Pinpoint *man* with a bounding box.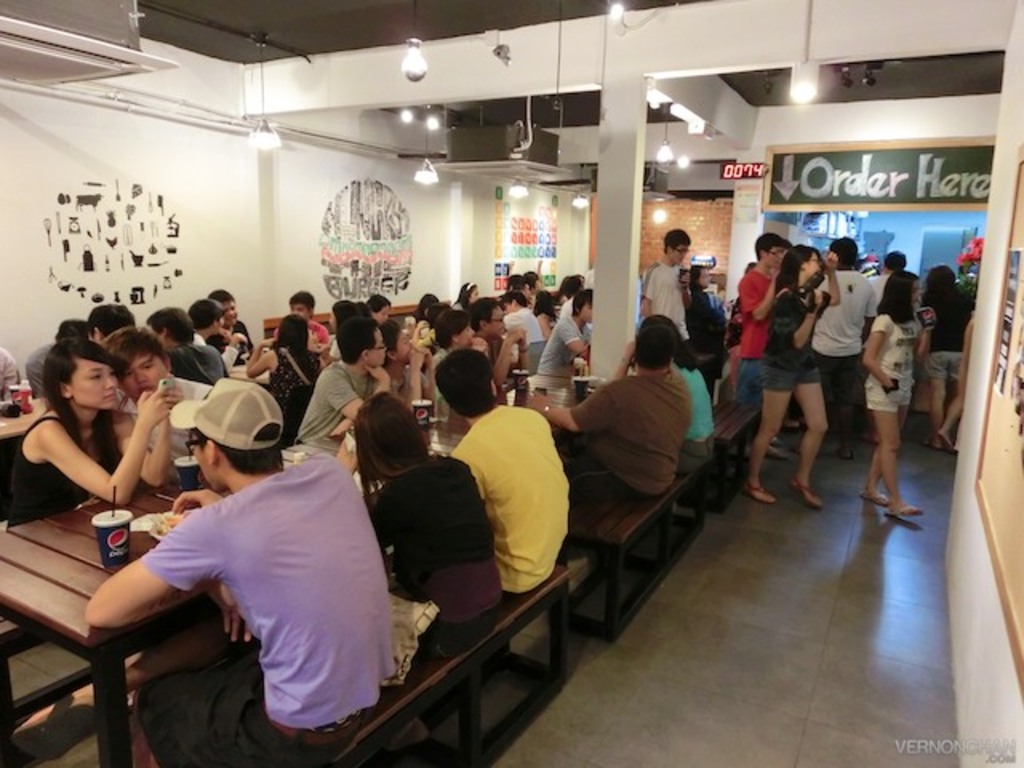
region(803, 219, 878, 453).
